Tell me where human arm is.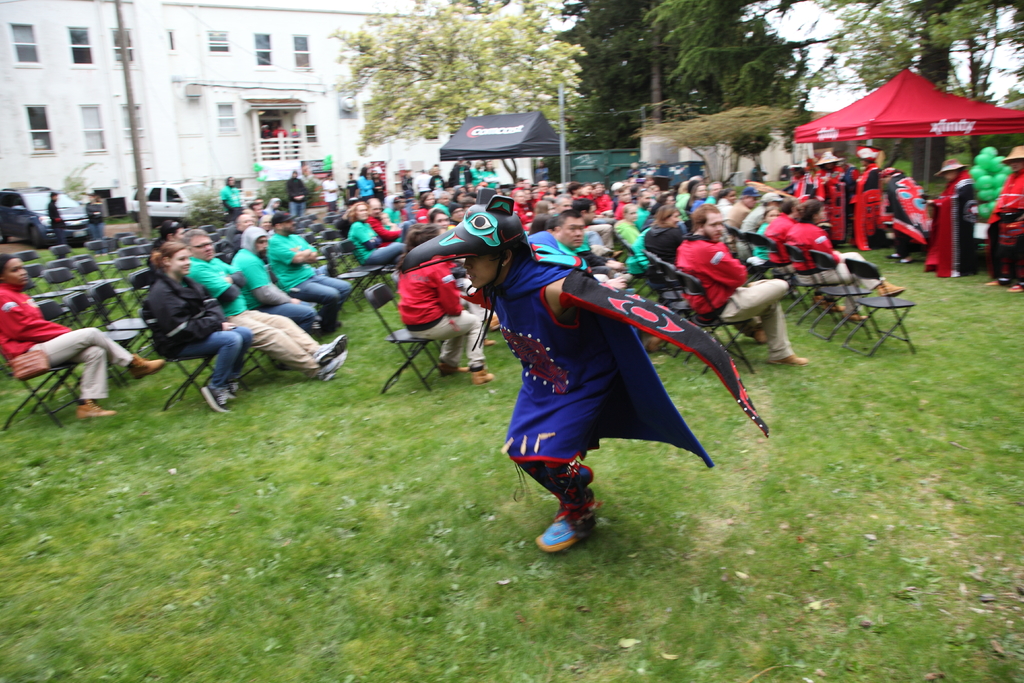
human arm is at (left=245, top=256, right=305, bottom=304).
